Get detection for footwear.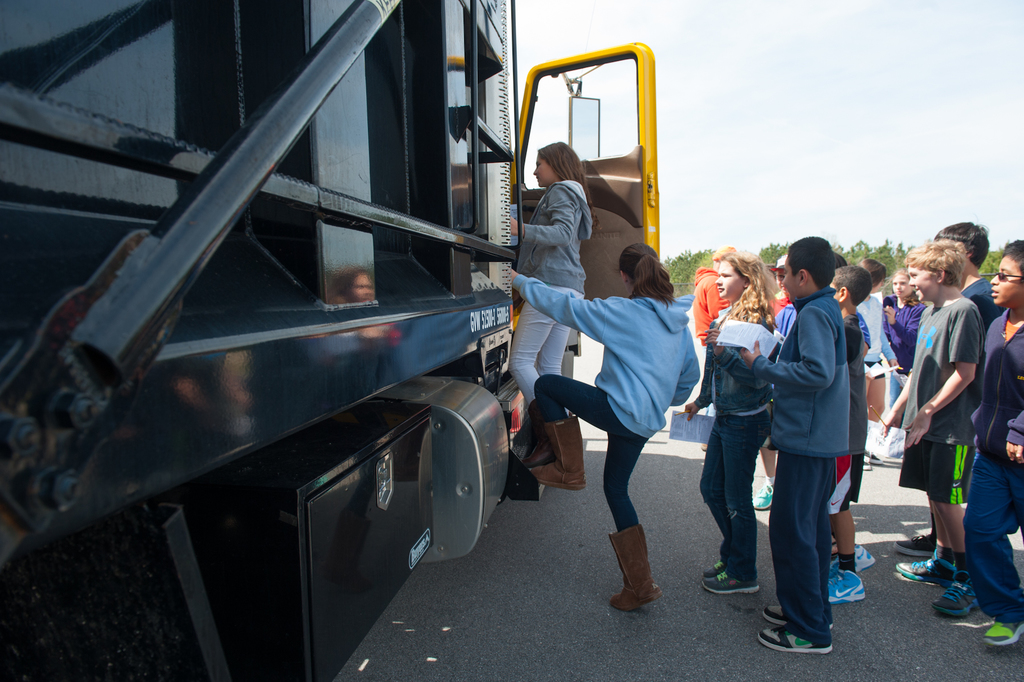
Detection: bbox=(753, 477, 779, 510).
